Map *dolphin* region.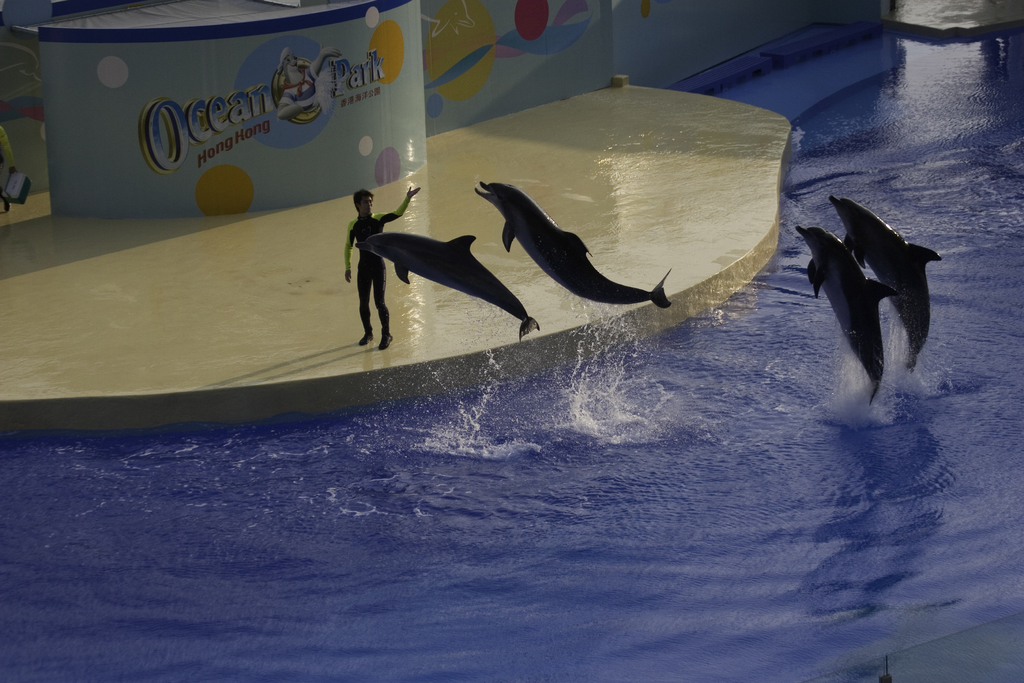
Mapped to (792,224,909,403).
